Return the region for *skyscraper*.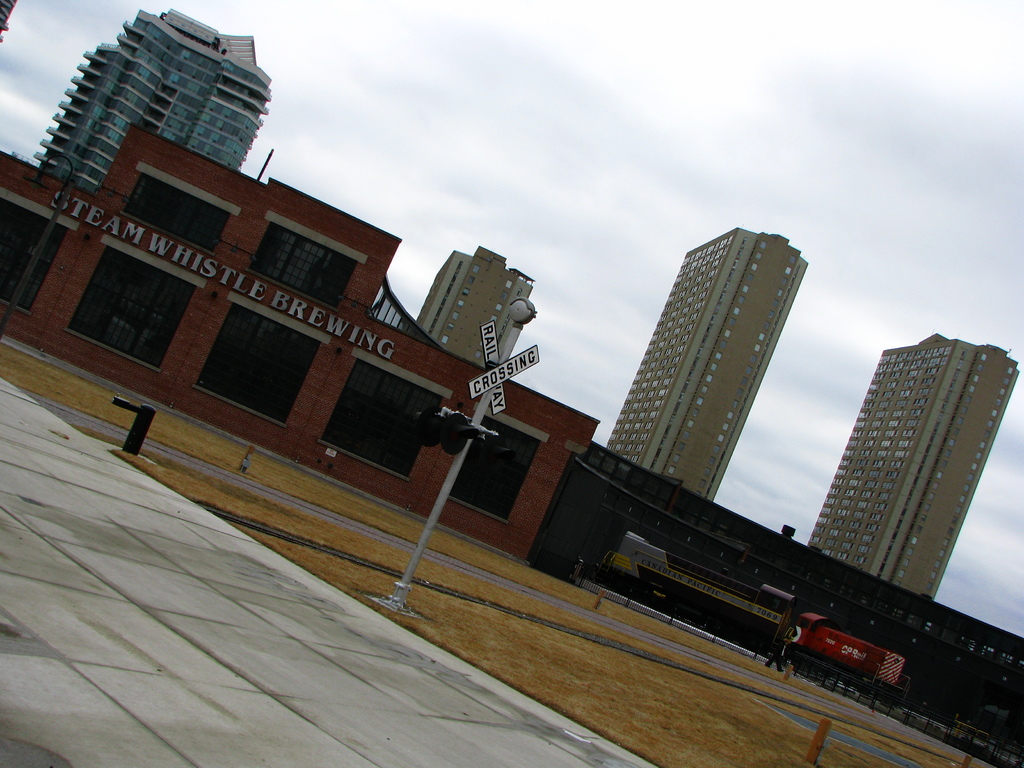
bbox=(801, 326, 1023, 605).
